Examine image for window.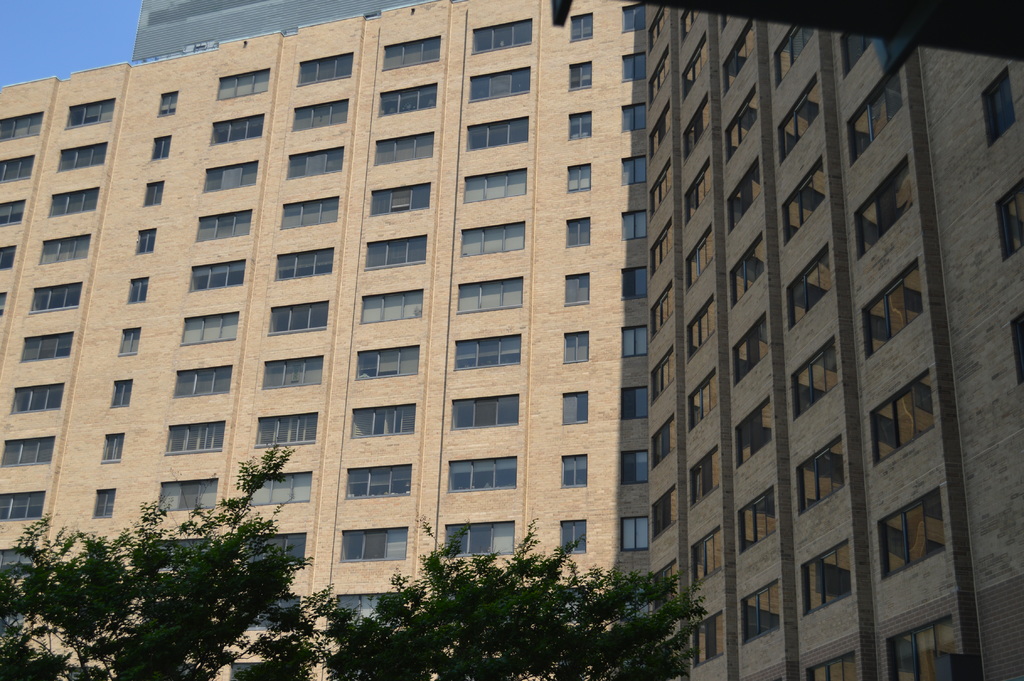
Examination result: crop(645, 46, 671, 106).
